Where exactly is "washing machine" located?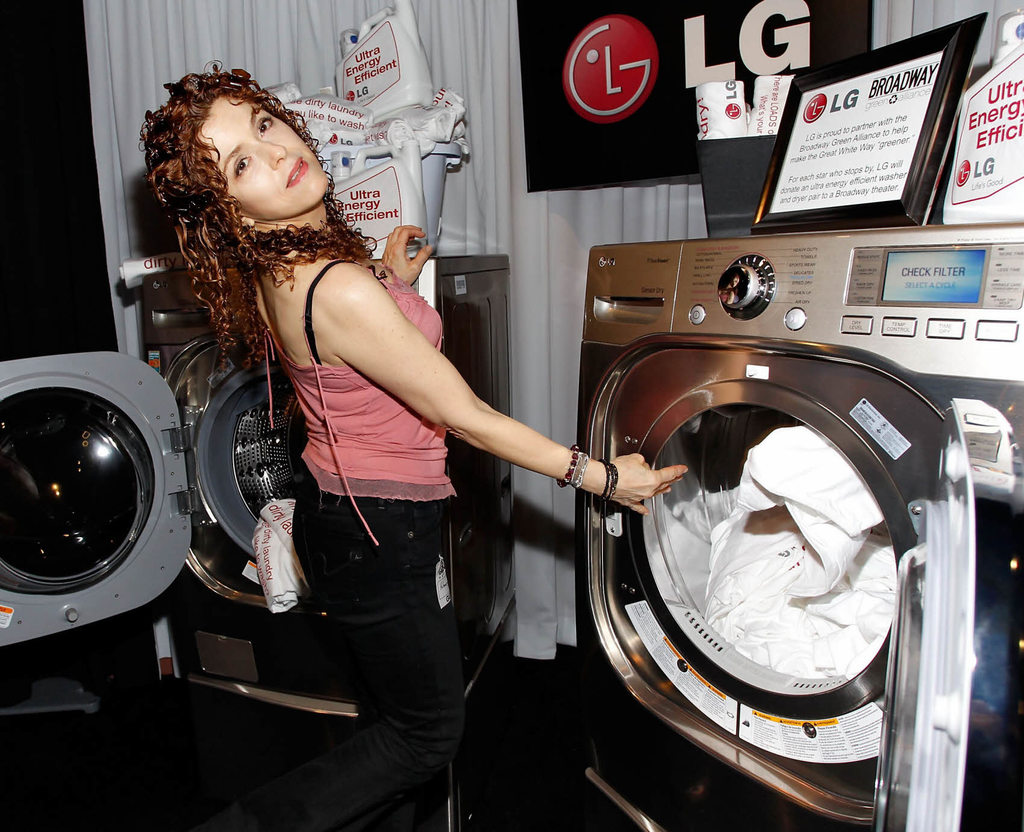
Its bounding box is x1=0, y1=255, x2=513, y2=786.
